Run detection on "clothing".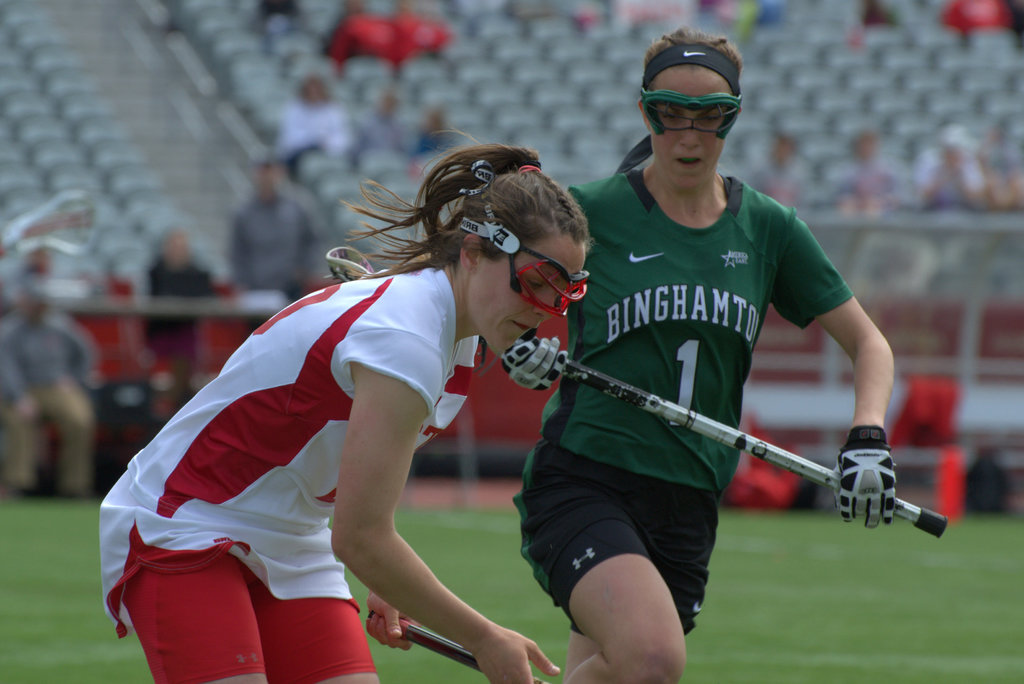
Result: (left=547, top=164, right=867, bottom=635).
